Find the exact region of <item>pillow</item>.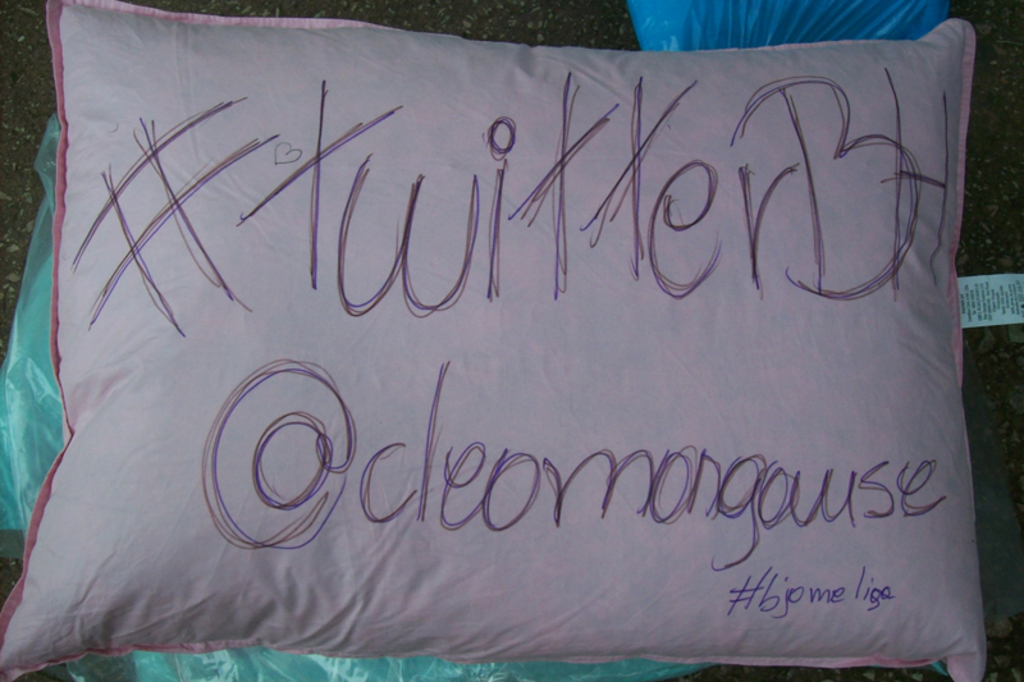
Exact region: {"x1": 0, "y1": 0, "x2": 983, "y2": 681}.
